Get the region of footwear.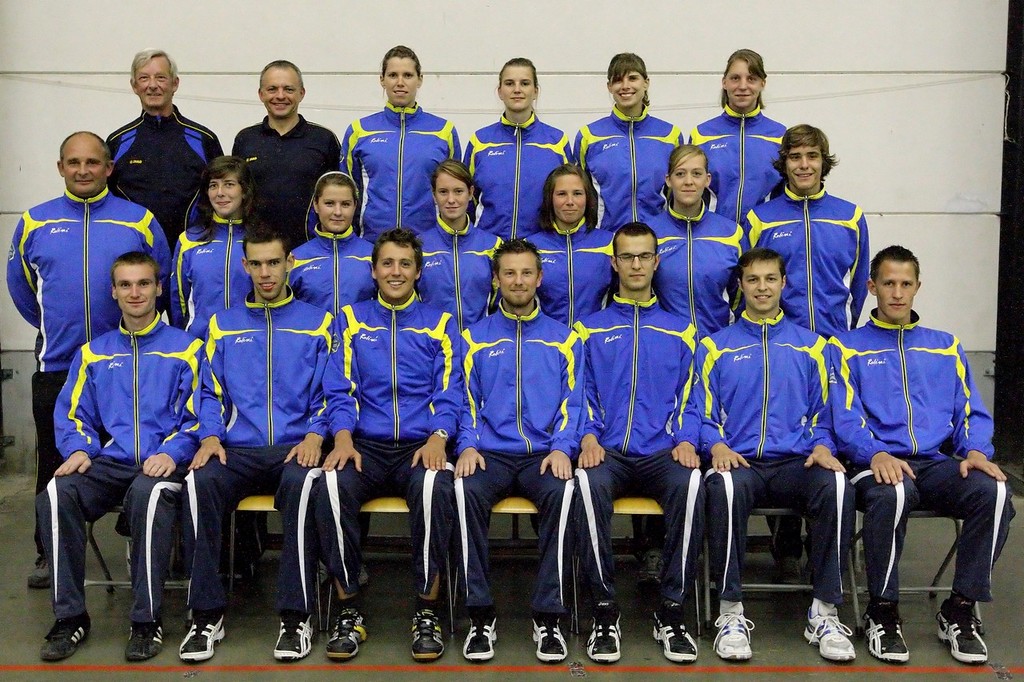
803,596,856,654.
